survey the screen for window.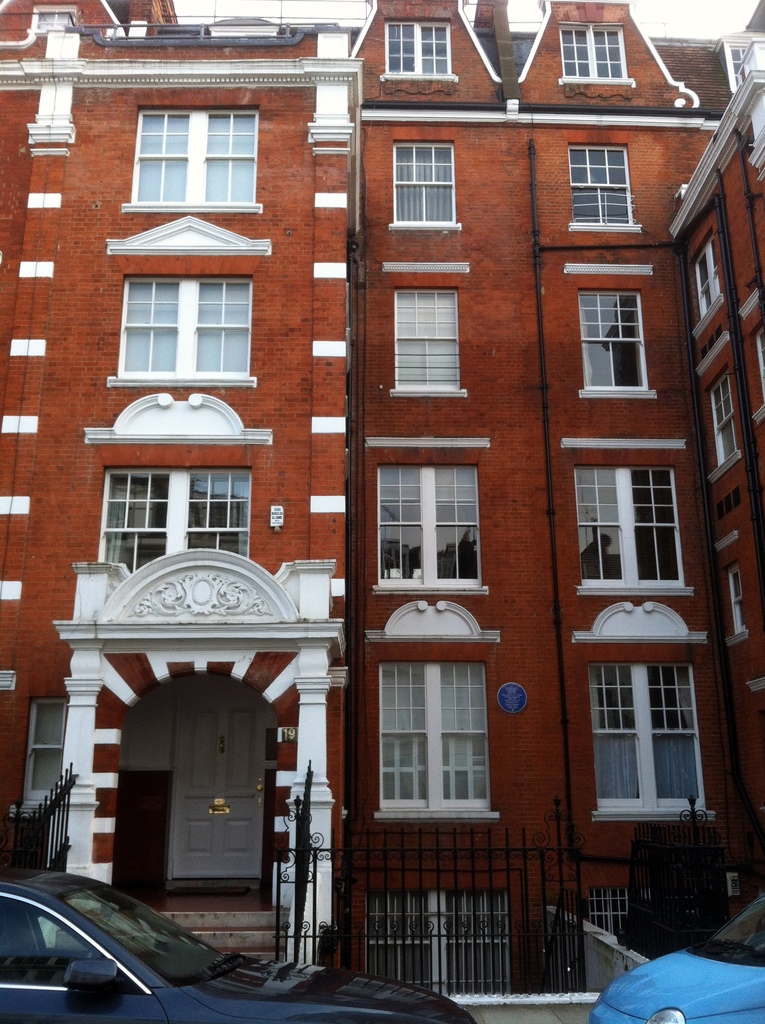
Survey found: l=578, t=292, r=652, b=388.
